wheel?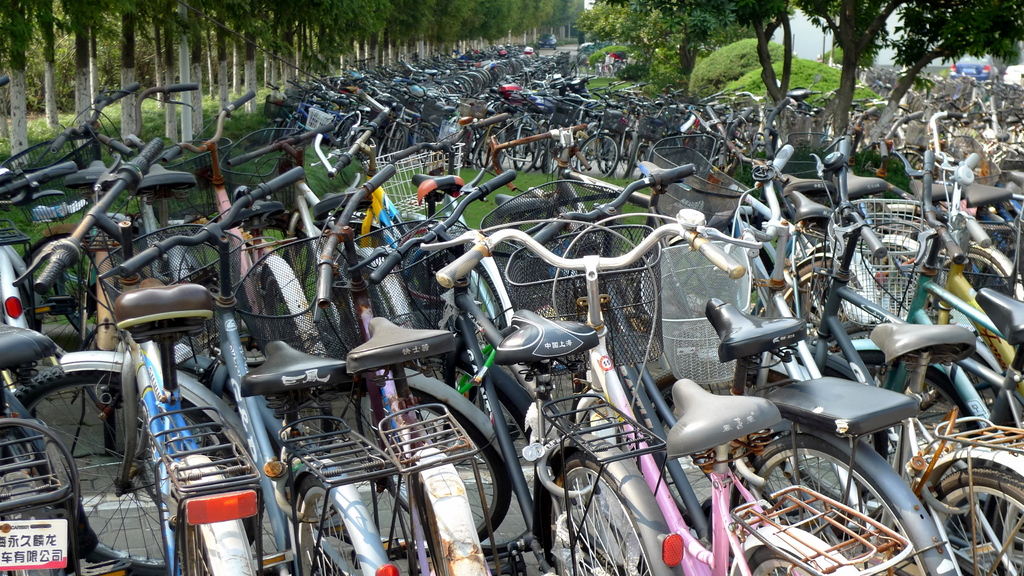
box(750, 551, 820, 575)
